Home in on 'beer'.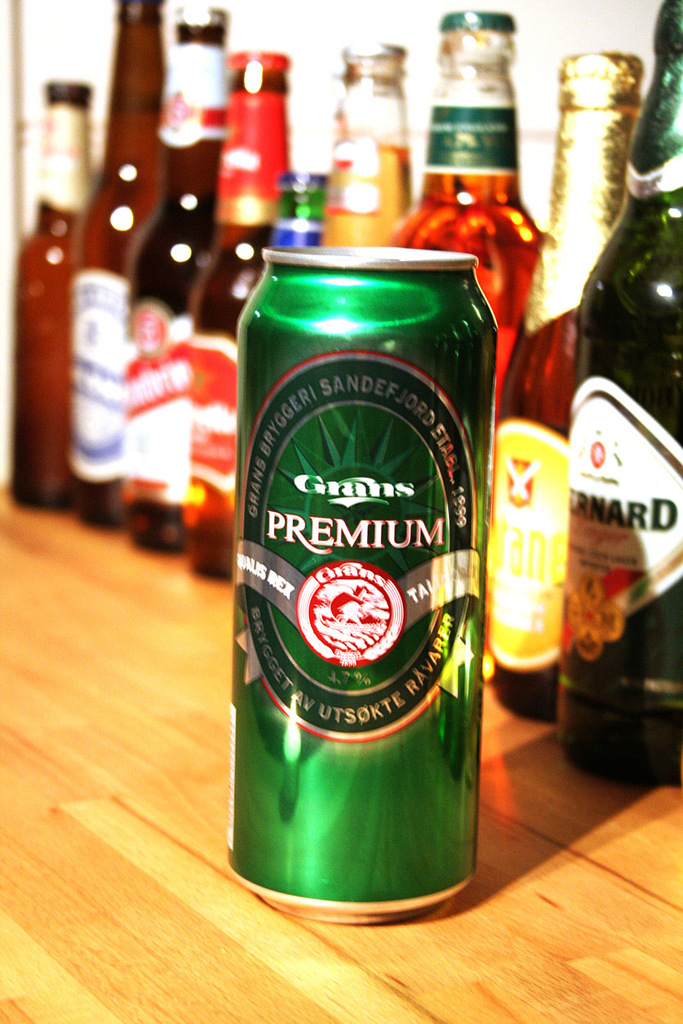
Homed in at detection(417, 4, 556, 375).
